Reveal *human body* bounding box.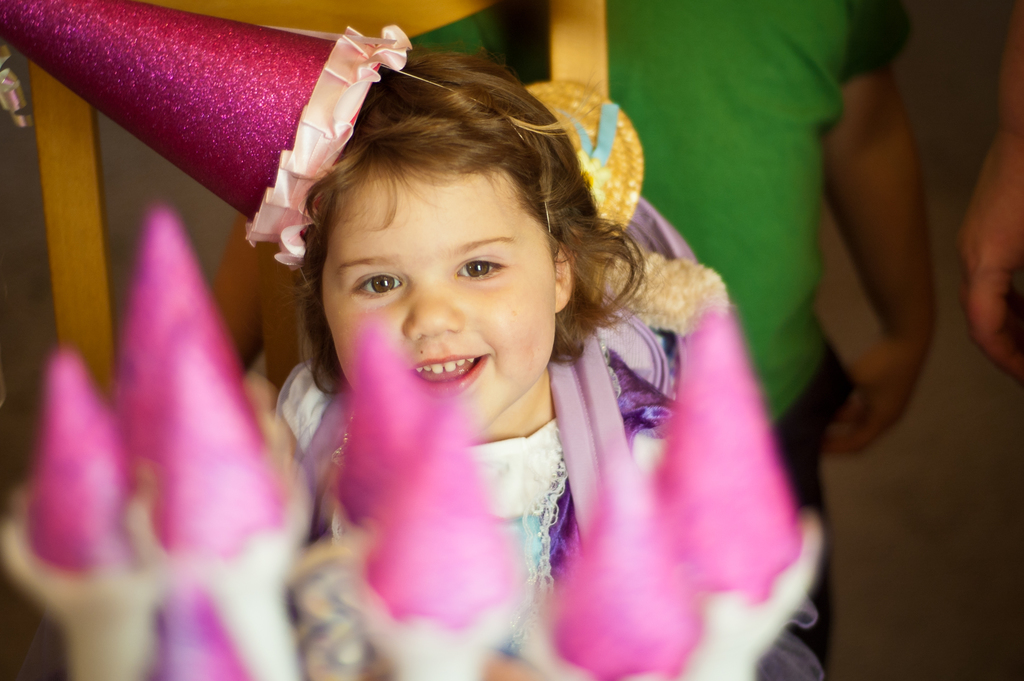
Revealed: detection(275, 45, 814, 680).
